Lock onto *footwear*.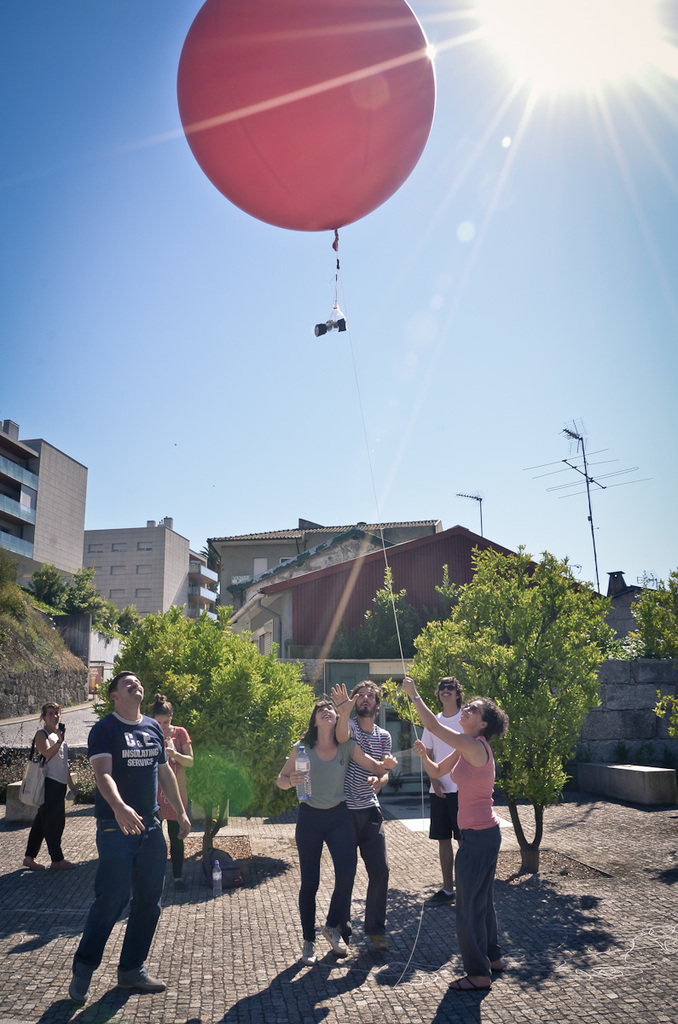
Locked: {"left": 300, "top": 939, "right": 318, "bottom": 969}.
